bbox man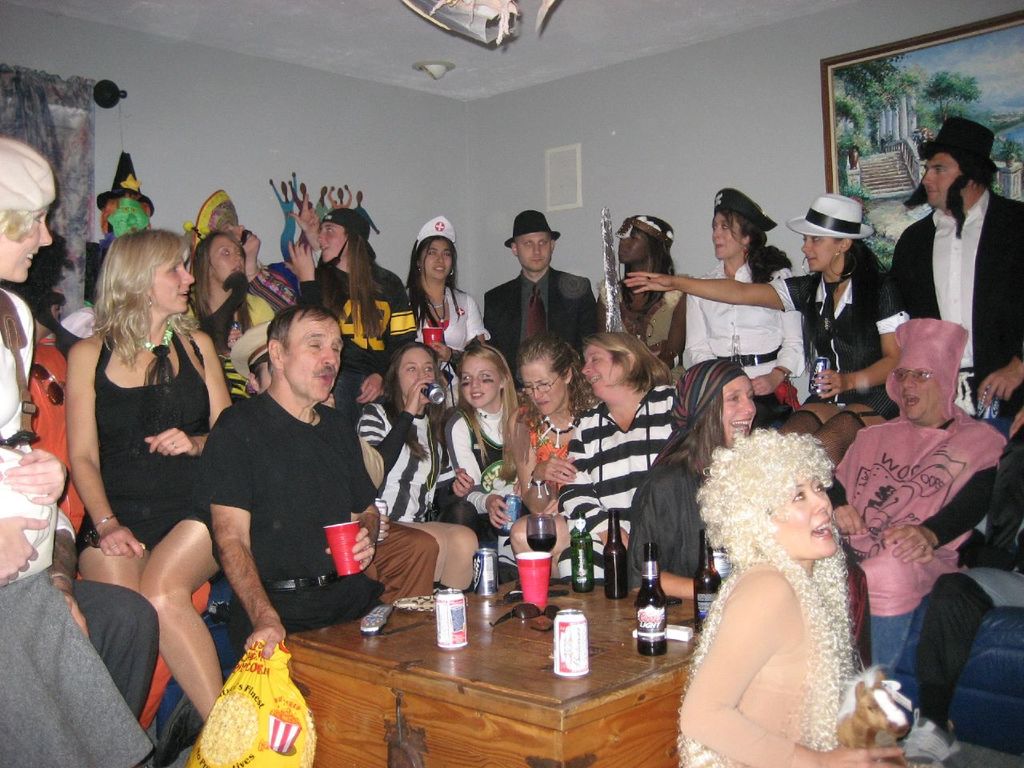
[203,304,382,660]
